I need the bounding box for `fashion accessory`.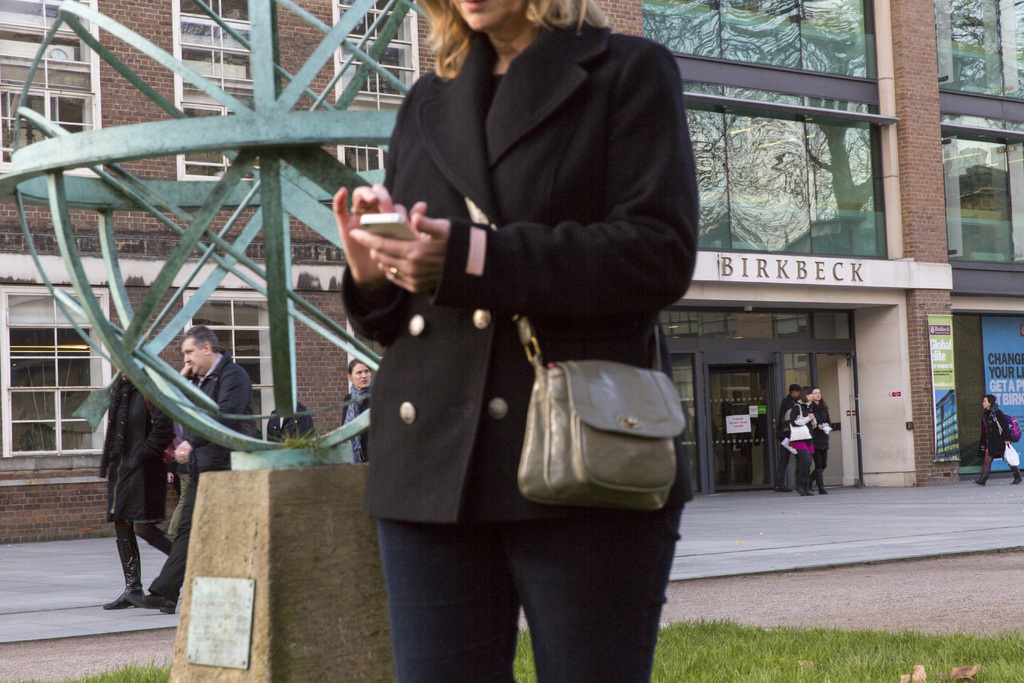
Here it is: <region>390, 266, 401, 281</region>.
